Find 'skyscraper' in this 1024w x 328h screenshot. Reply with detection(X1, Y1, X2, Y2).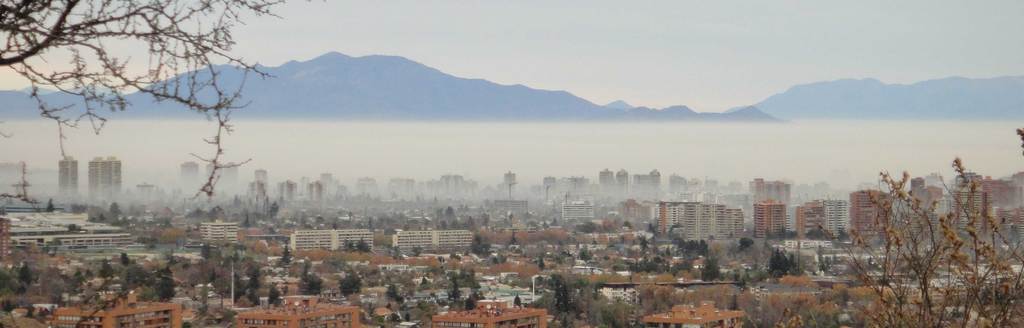
detection(757, 202, 789, 235).
